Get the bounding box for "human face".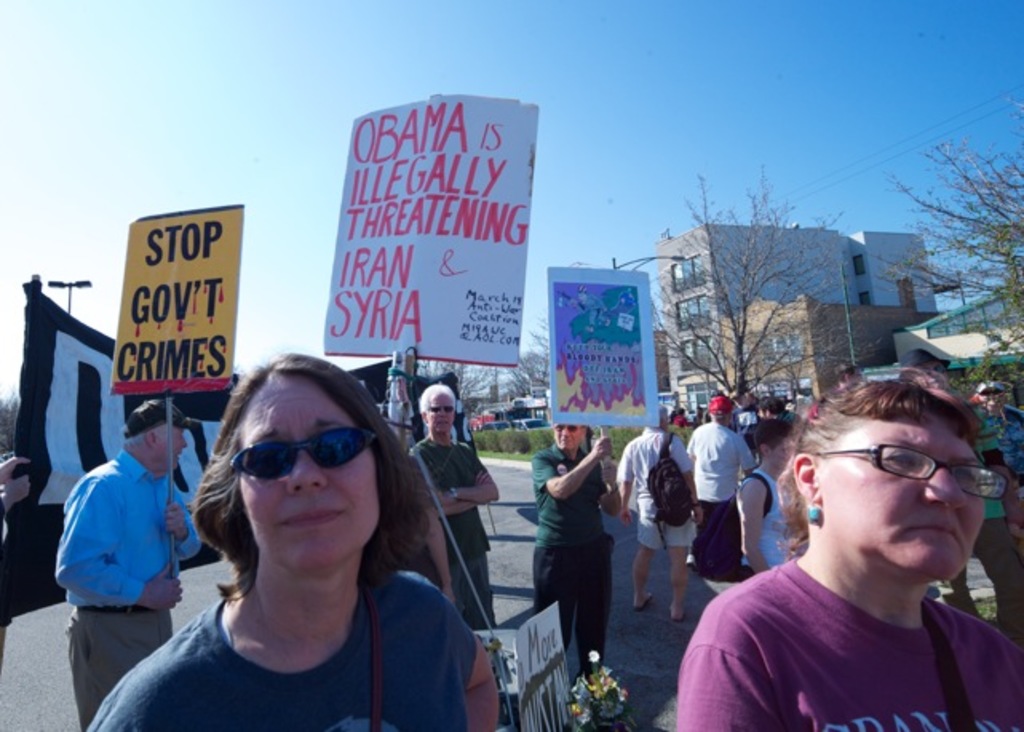
<box>155,425,185,468</box>.
